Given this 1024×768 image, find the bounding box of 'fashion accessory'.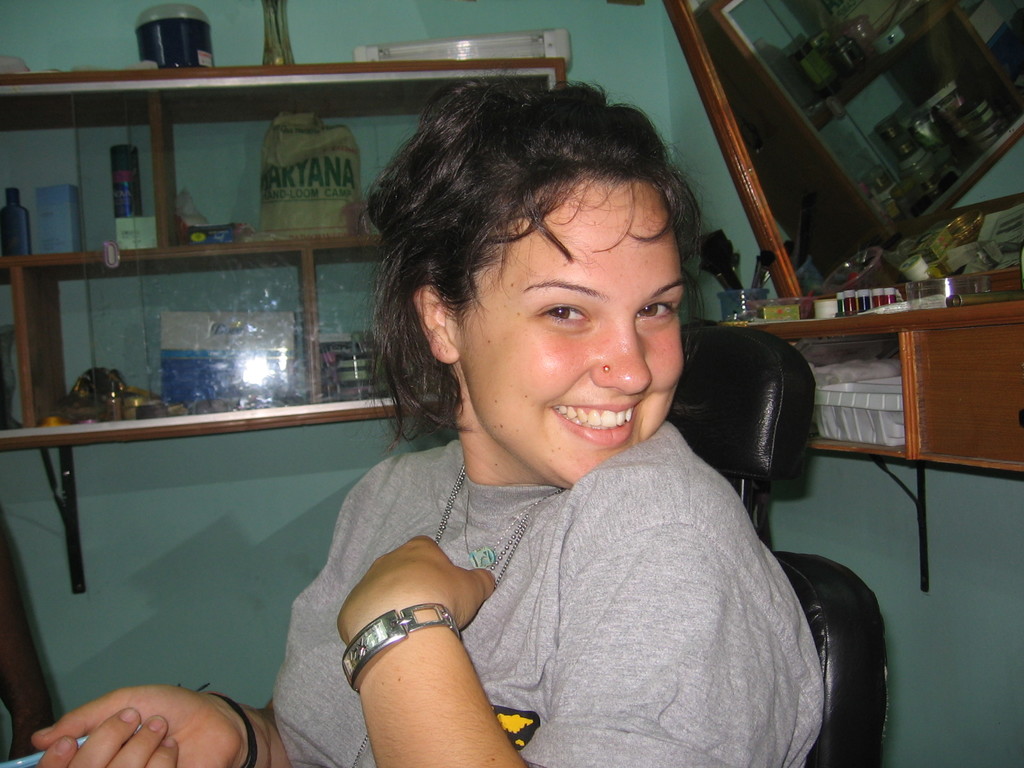
[602, 365, 612, 378].
